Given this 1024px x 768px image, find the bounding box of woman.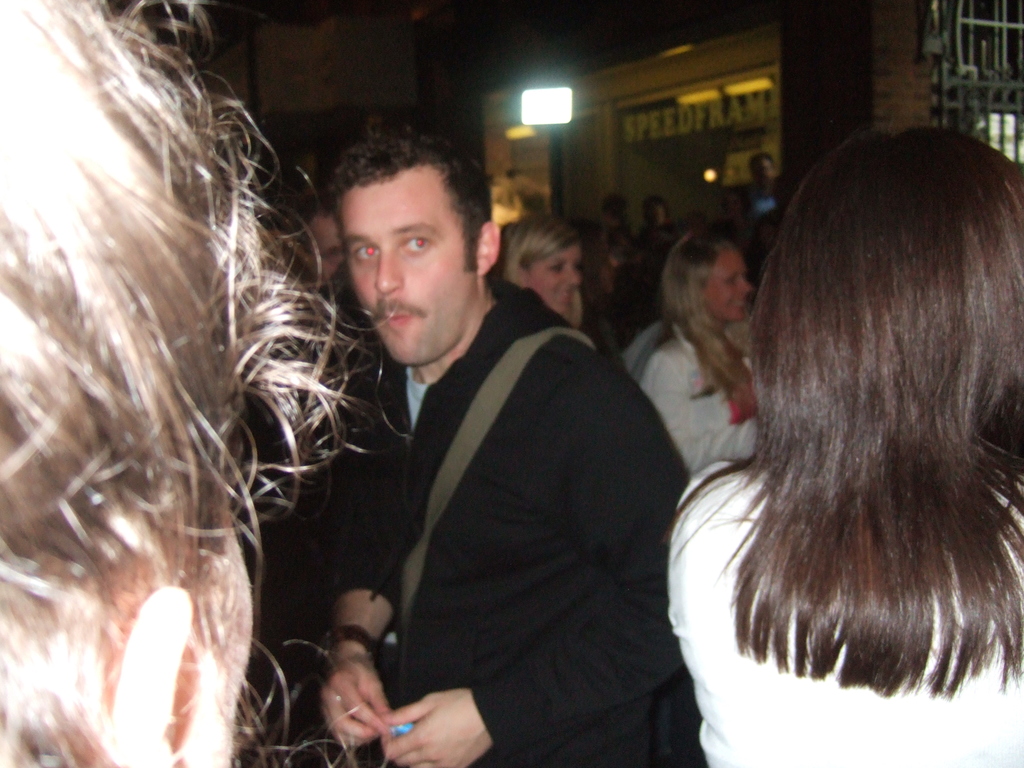
646:130:1023:751.
